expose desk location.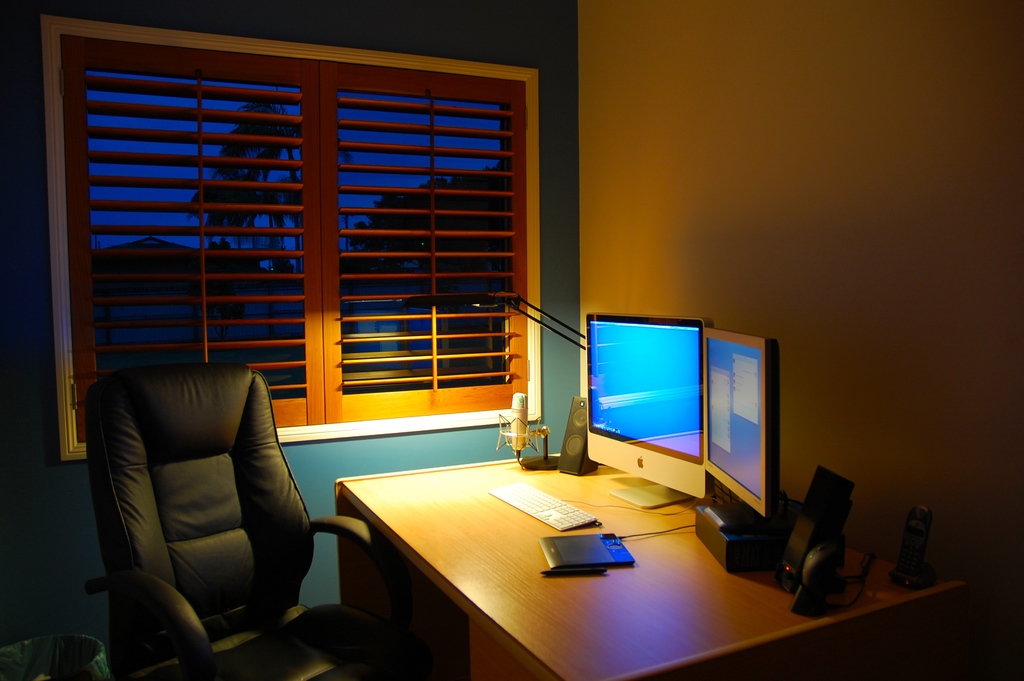
Exposed at BBox(332, 447, 965, 680).
